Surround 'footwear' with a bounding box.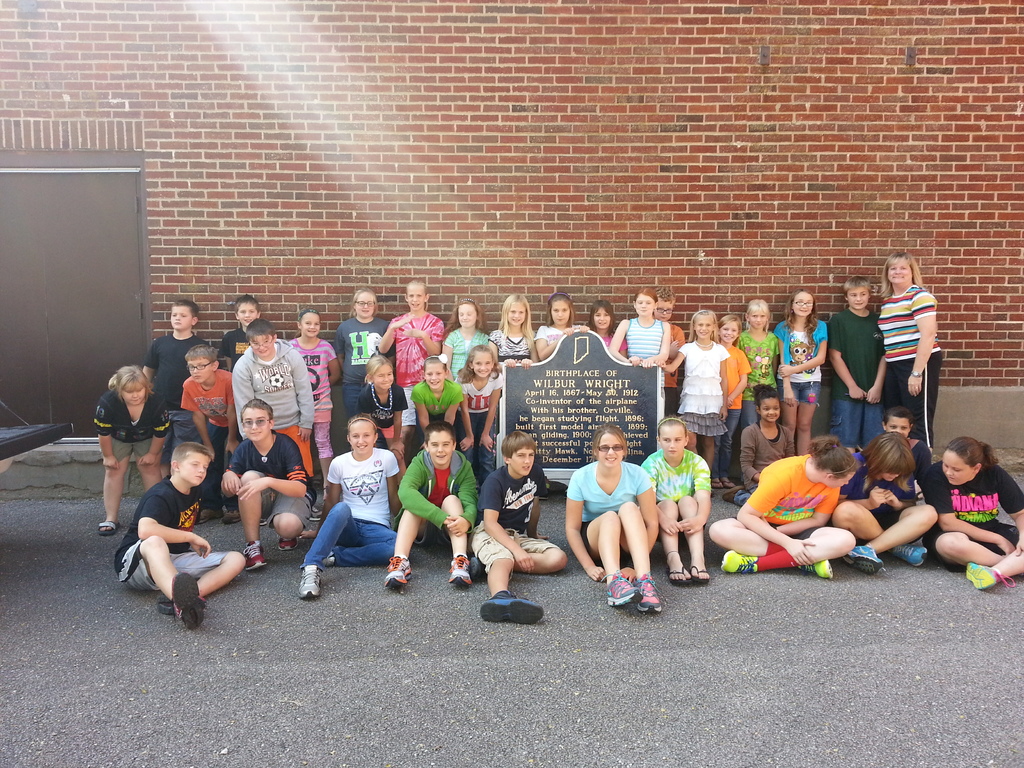
{"left": 156, "top": 591, "right": 205, "bottom": 614}.
